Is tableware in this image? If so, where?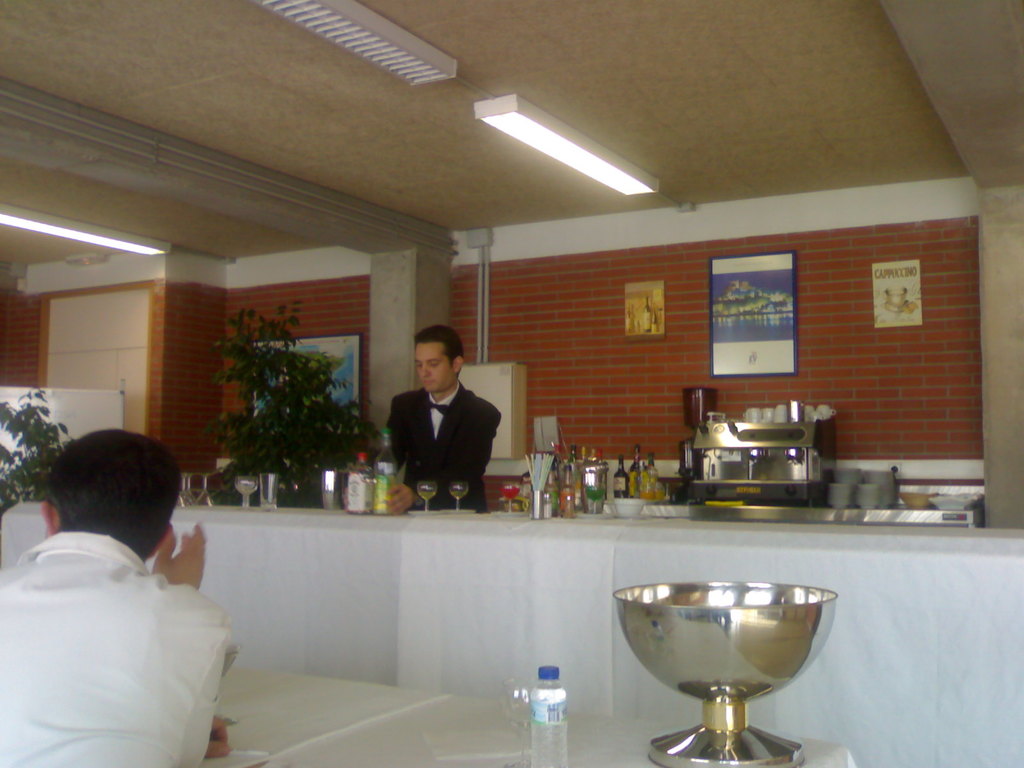
Yes, at (445, 479, 467, 511).
